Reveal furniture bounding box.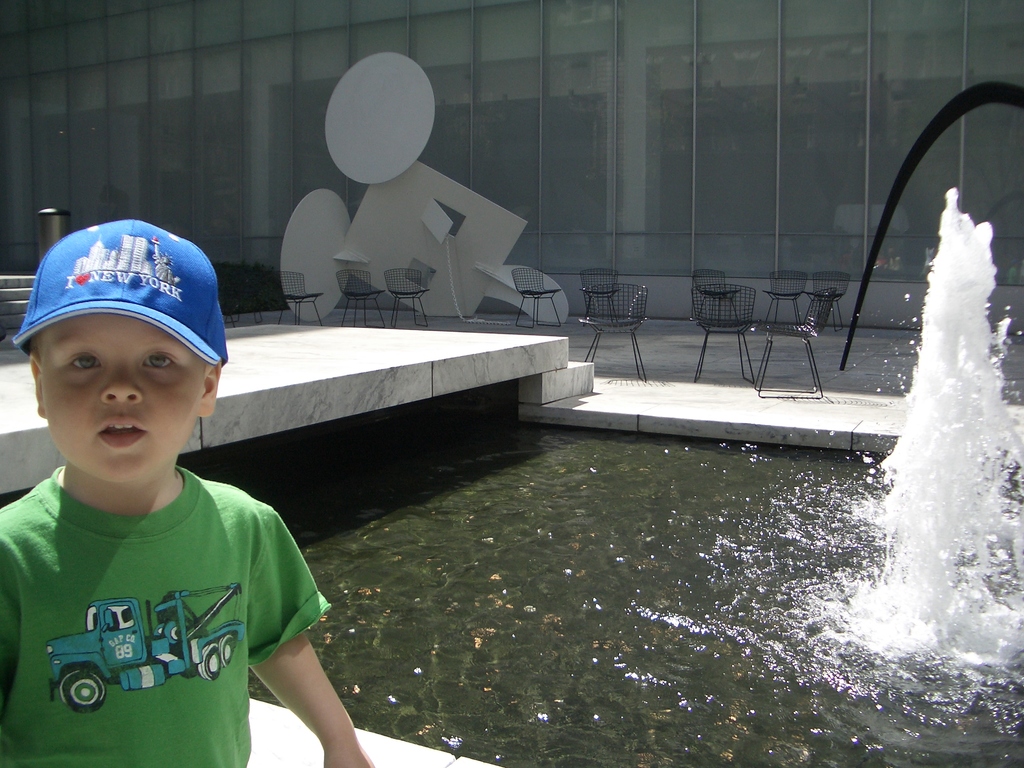
Revealed: x1=763, y1=269, x2=805, y2=290.
